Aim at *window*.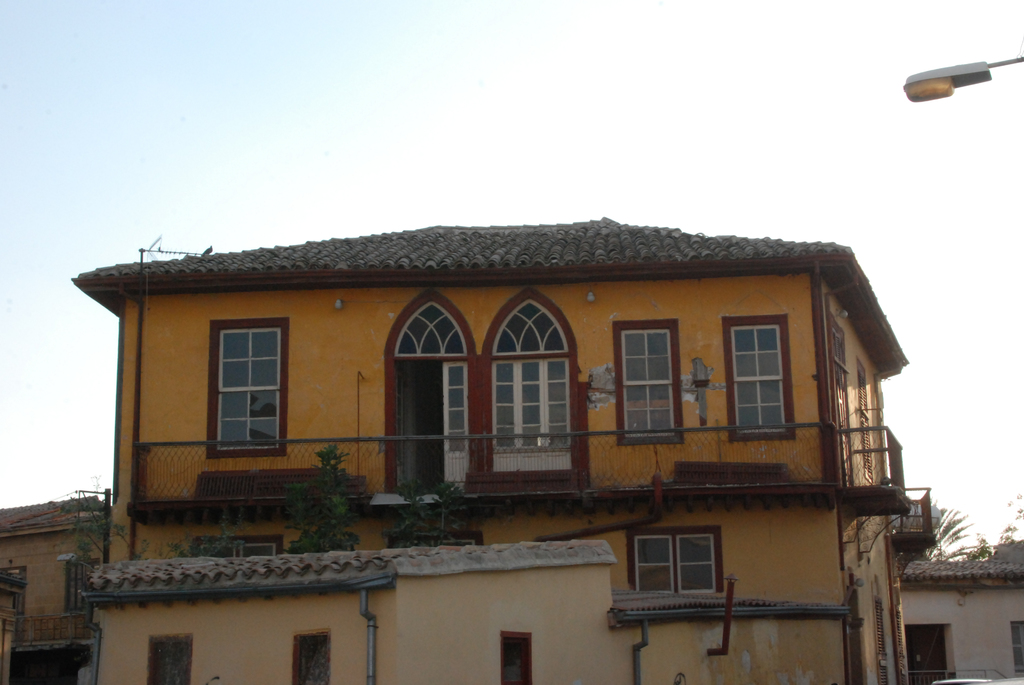
Aimed at select_region(7, 653, 84, 684).
